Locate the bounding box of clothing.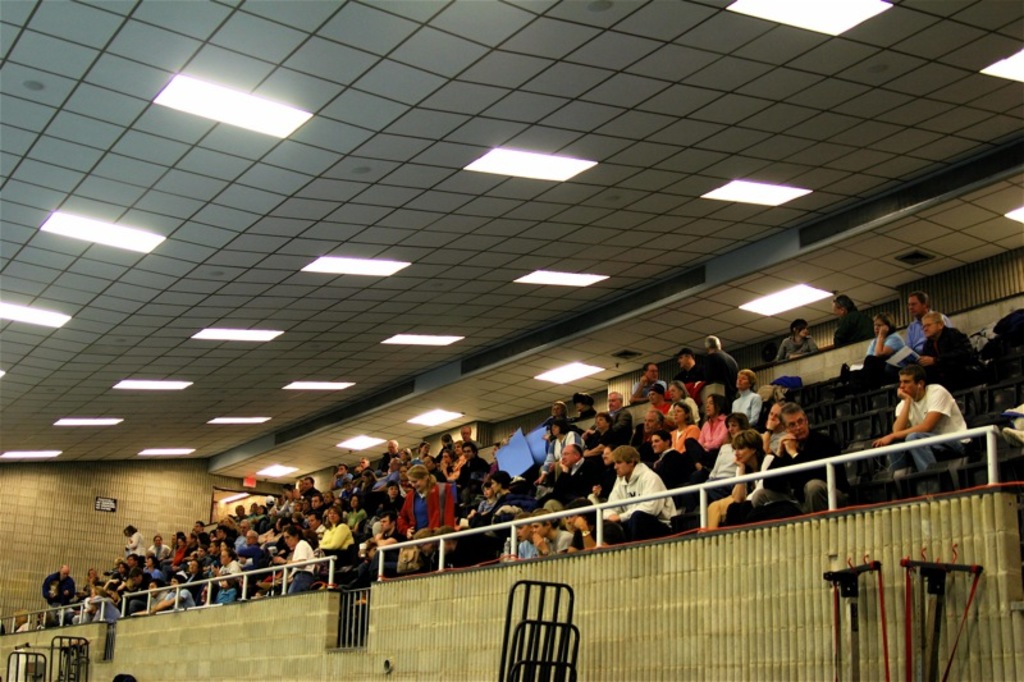
Bounding box: [462, 488, 539, 554].
